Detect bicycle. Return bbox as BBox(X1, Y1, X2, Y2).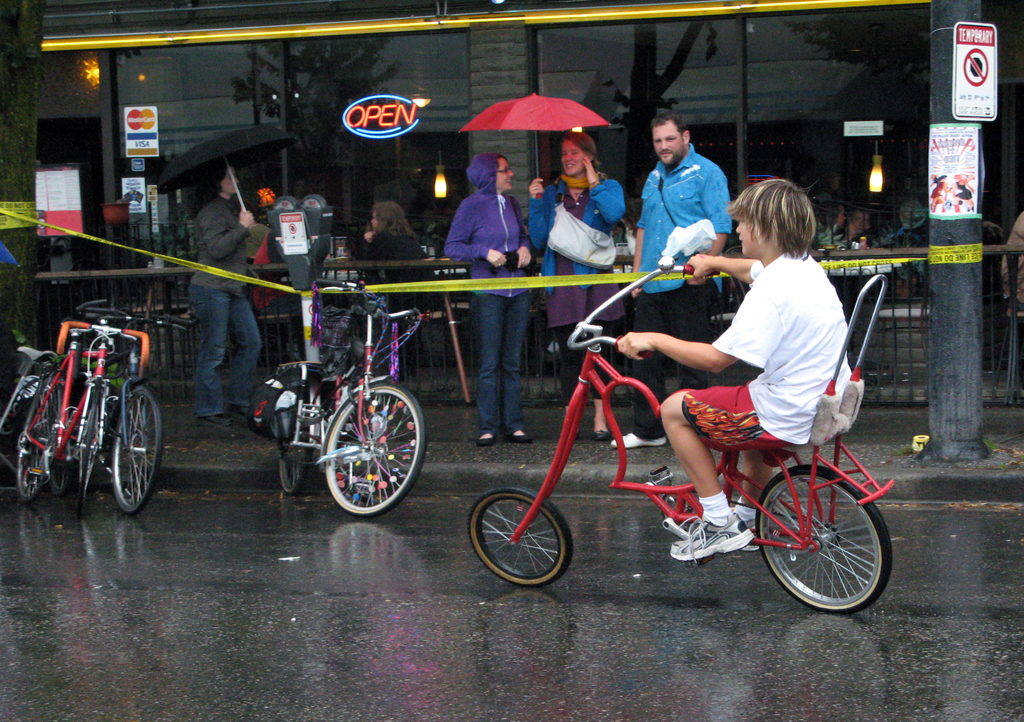
BBox(16, 311, 155, 511).
